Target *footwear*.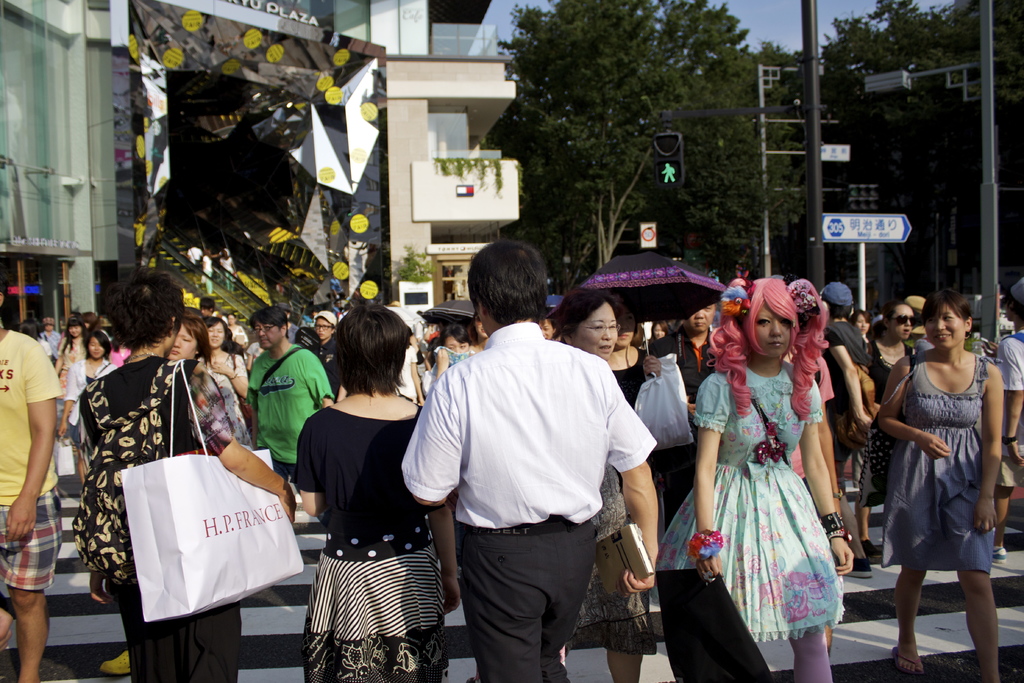
Target region: box(102, 649, 134, 679).
